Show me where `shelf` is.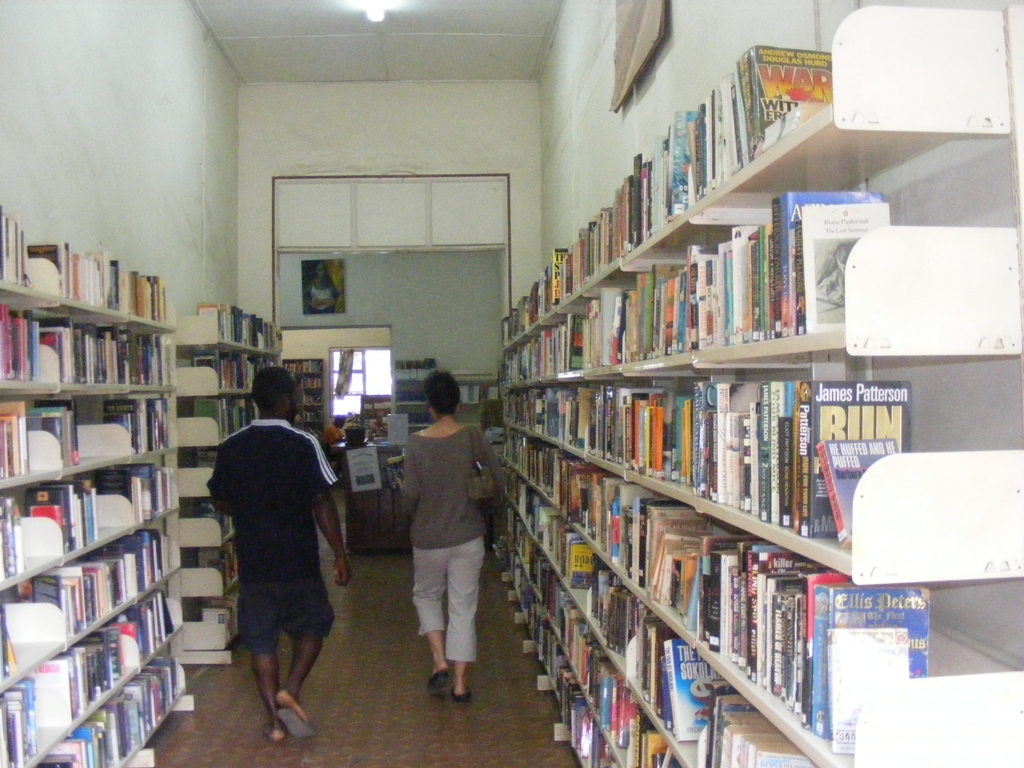
`shelf` is at <region>498, 473, 823, 767</region>.
